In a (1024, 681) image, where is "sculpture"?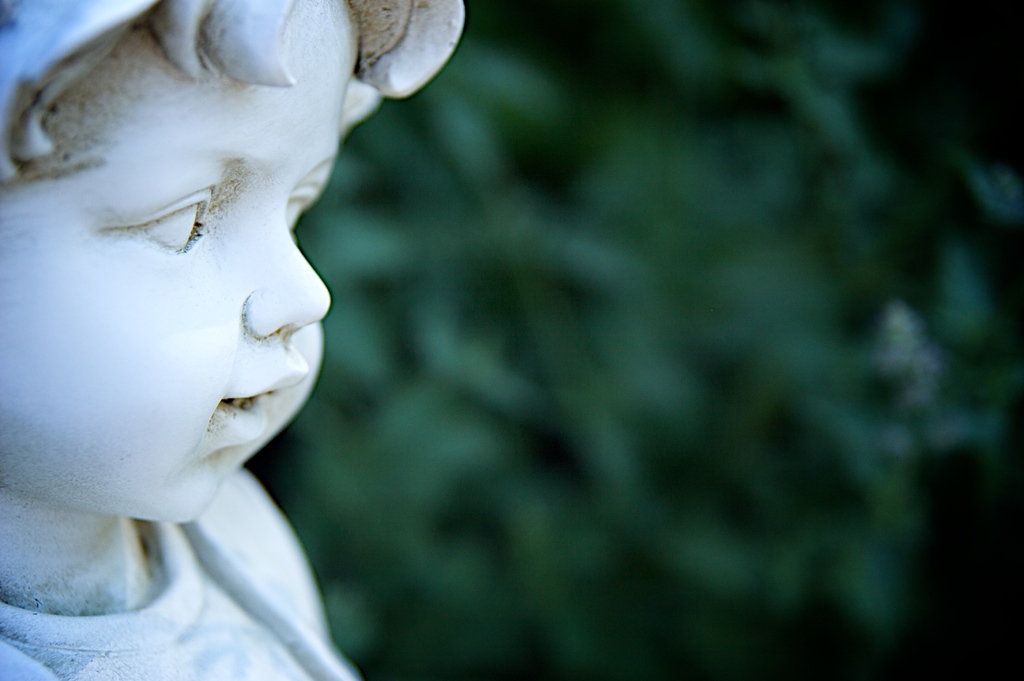
bbox(0, 0, 468, 664).
